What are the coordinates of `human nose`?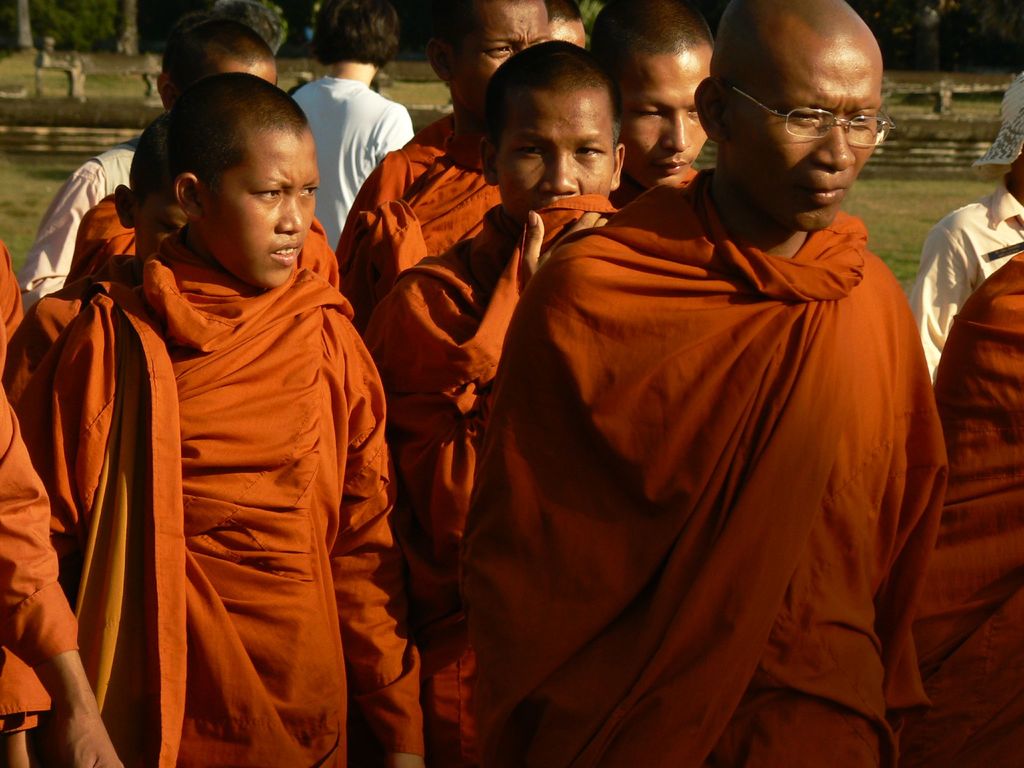
BBox(662, 113, 691, 152).
